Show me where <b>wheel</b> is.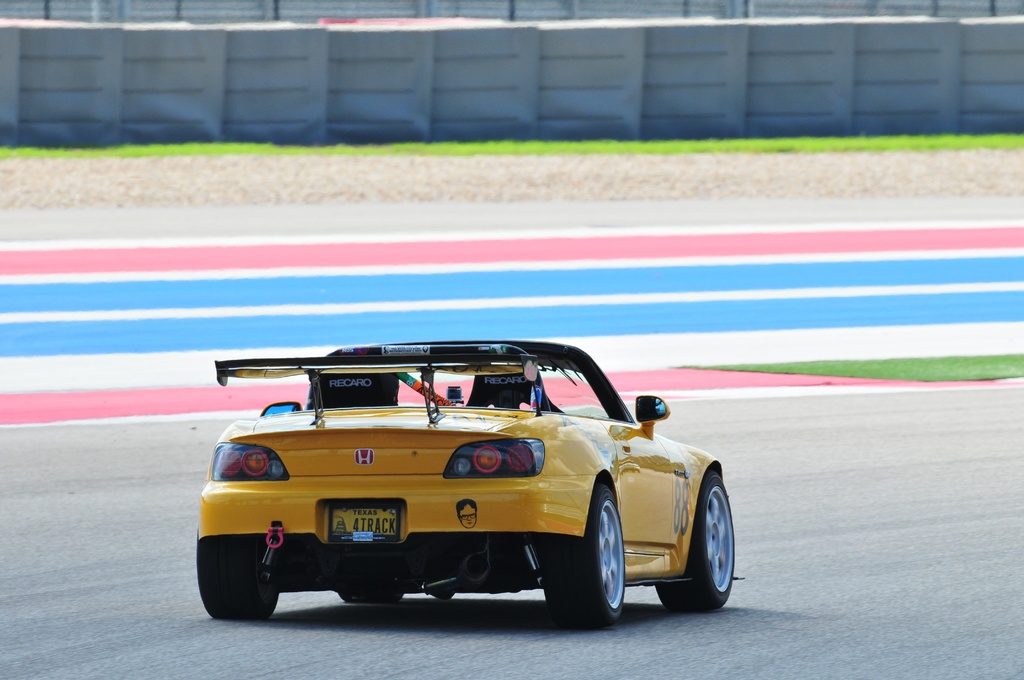
<b>wheel</b> is at x1=195 y1=530 x2=279 y2=619.
